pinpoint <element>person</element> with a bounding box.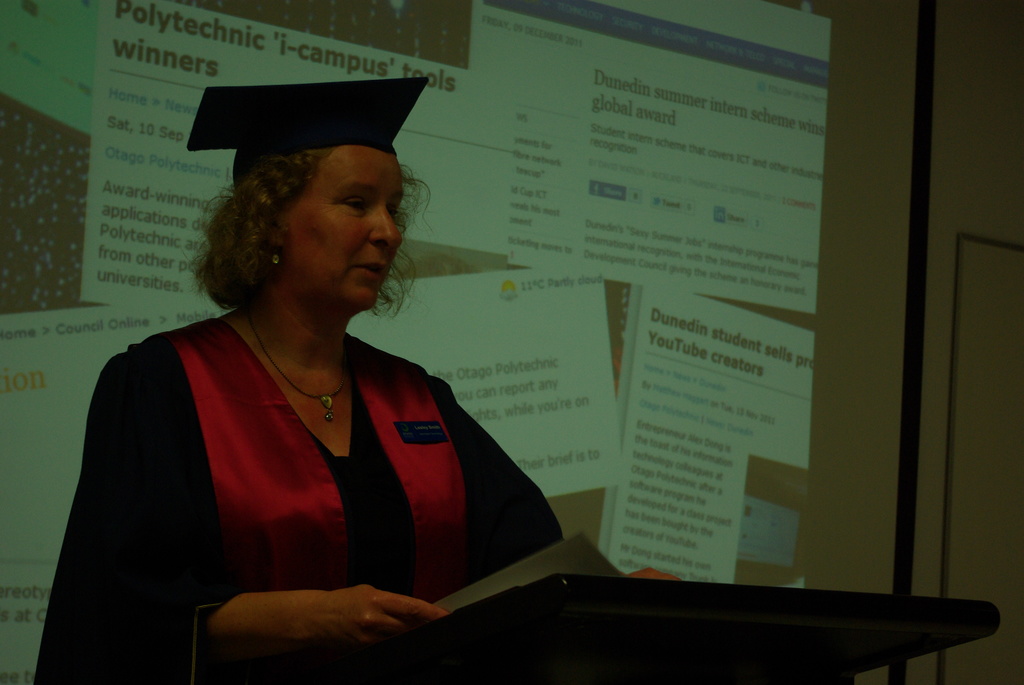
l=70, t=101, r=575, b=669.
